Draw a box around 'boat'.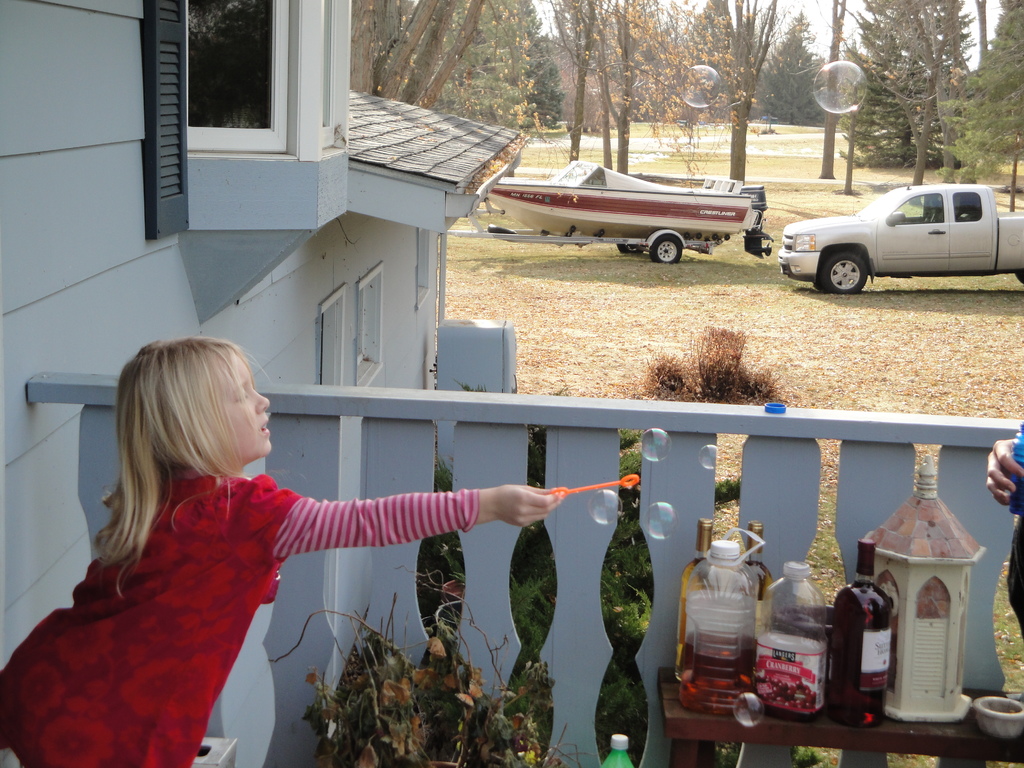
box=[480, 161, 769, 259].
